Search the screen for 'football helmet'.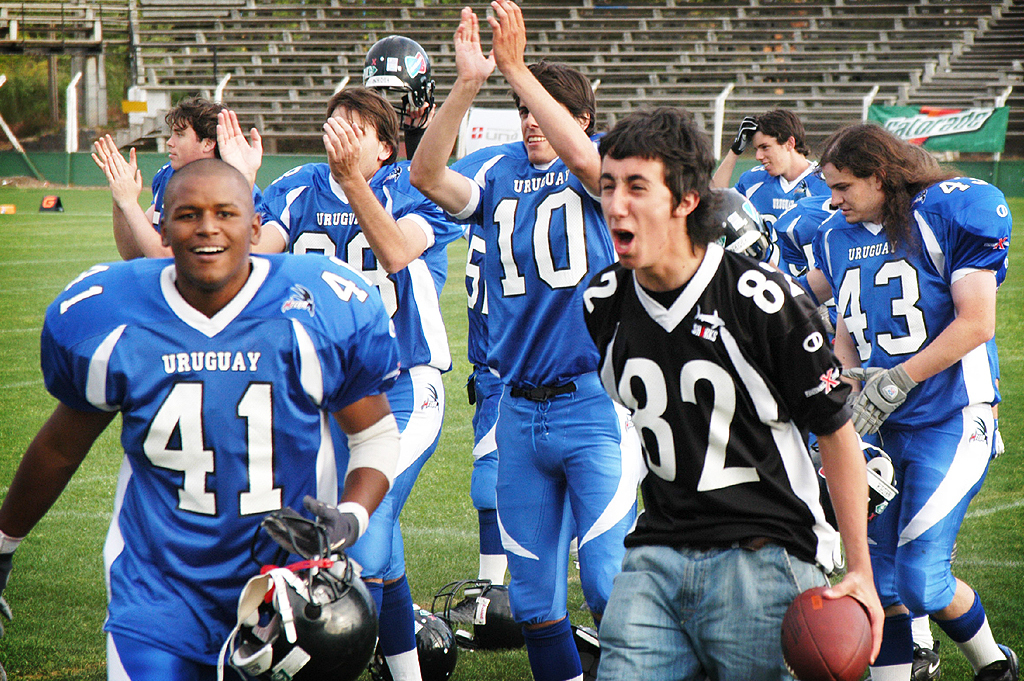
Found at [807, 424, 904, 534].
